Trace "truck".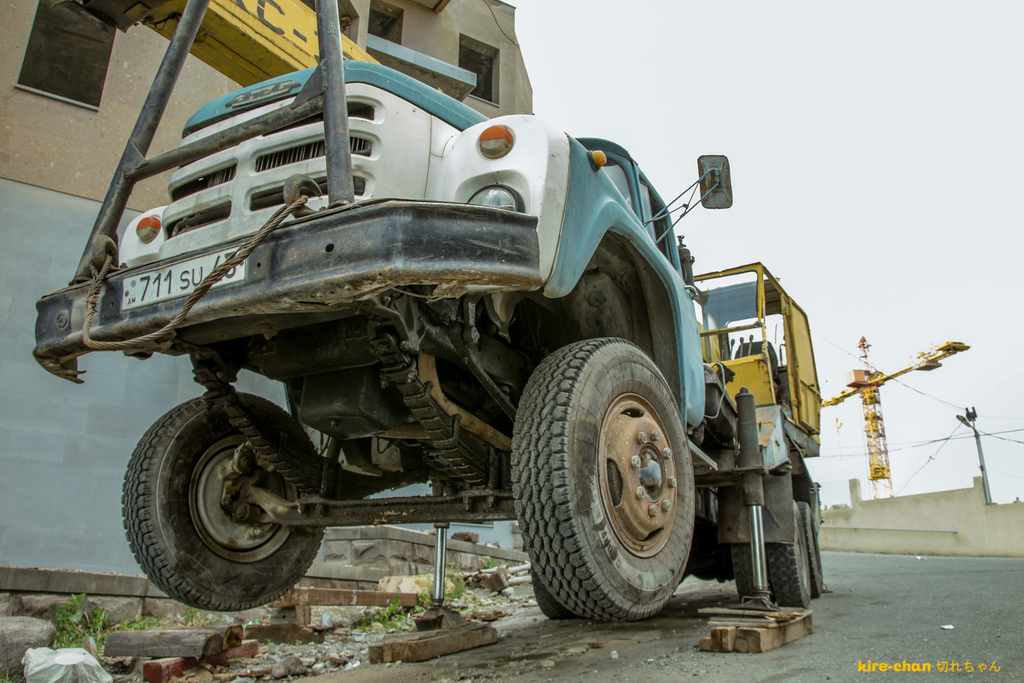
Traced to x1=11 y1=77 x2=836 y2=632.
